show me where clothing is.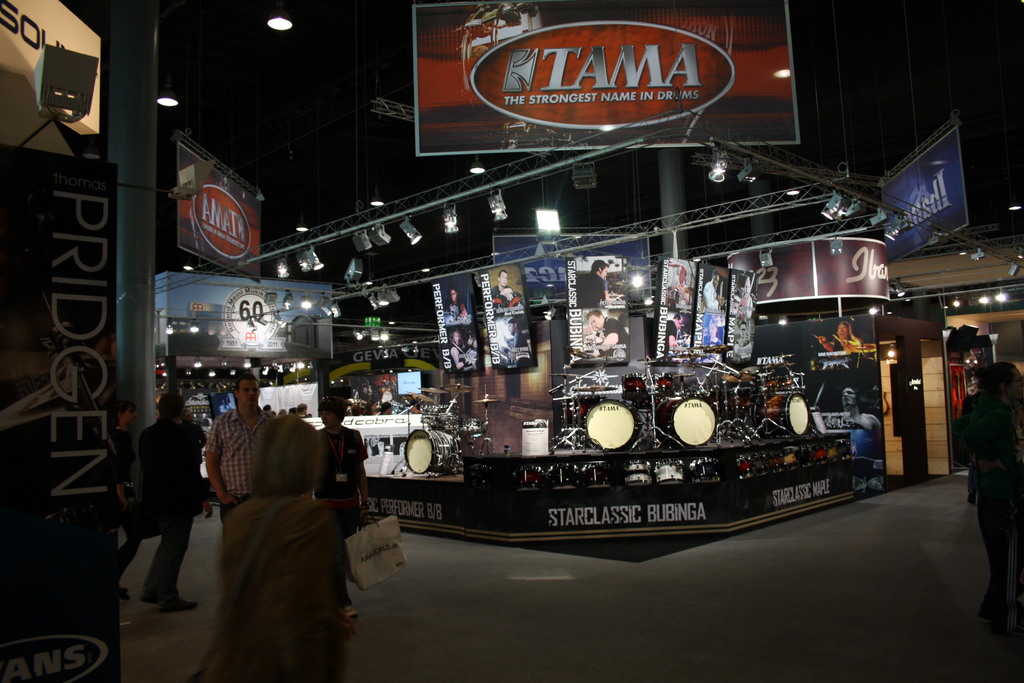
clothing is at 209,419,351,682.
